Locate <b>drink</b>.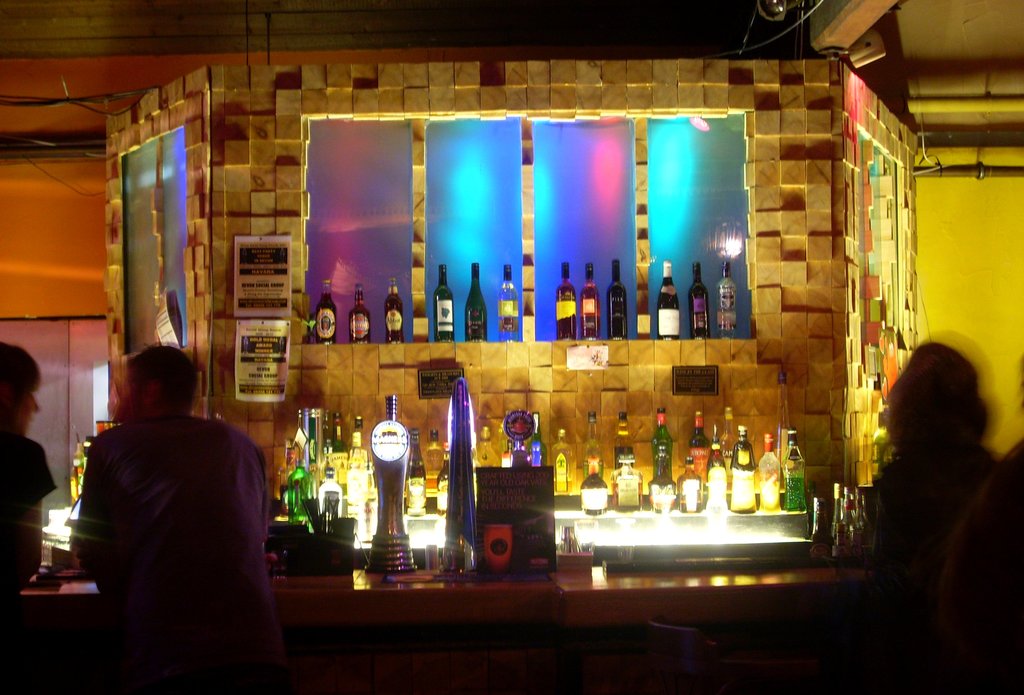
Bounding box: x1=608, y1=260, x2=628, y2=341.
